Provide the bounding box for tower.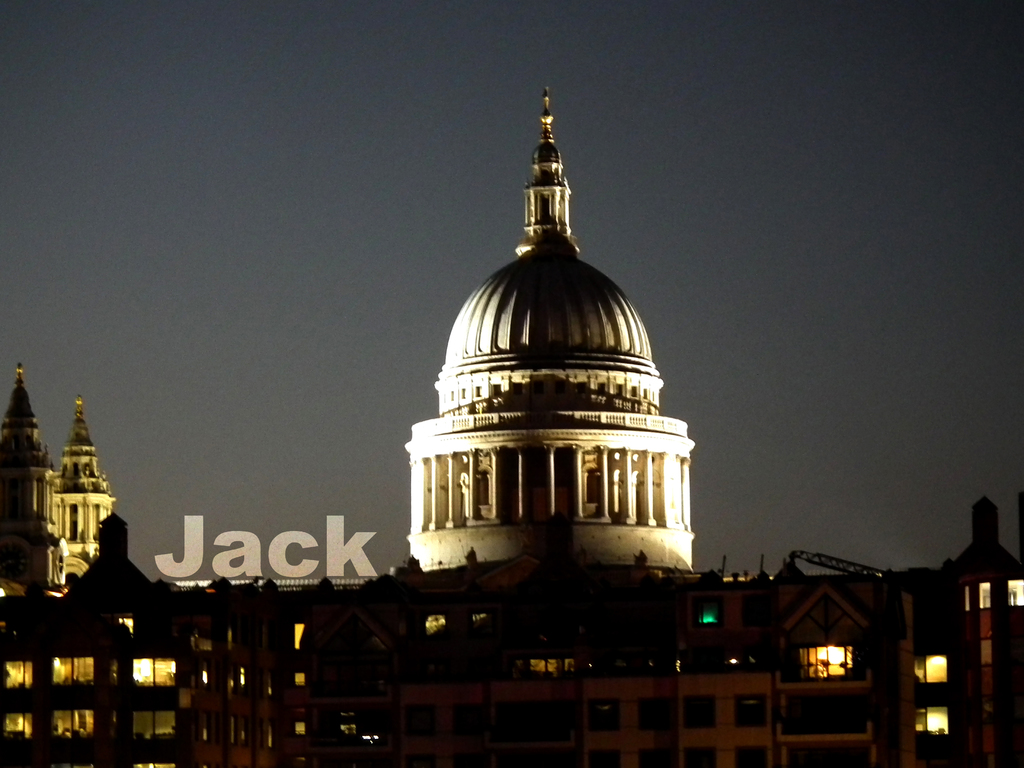
408 82 700 567.
